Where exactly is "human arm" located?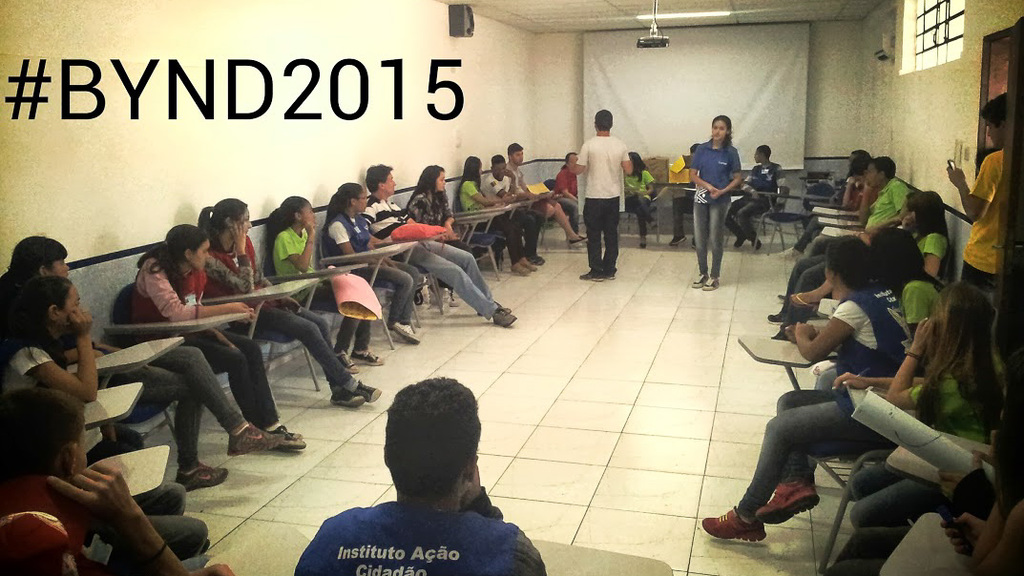
Its bounding box is <region>574, 141, 590, 175</region>.
